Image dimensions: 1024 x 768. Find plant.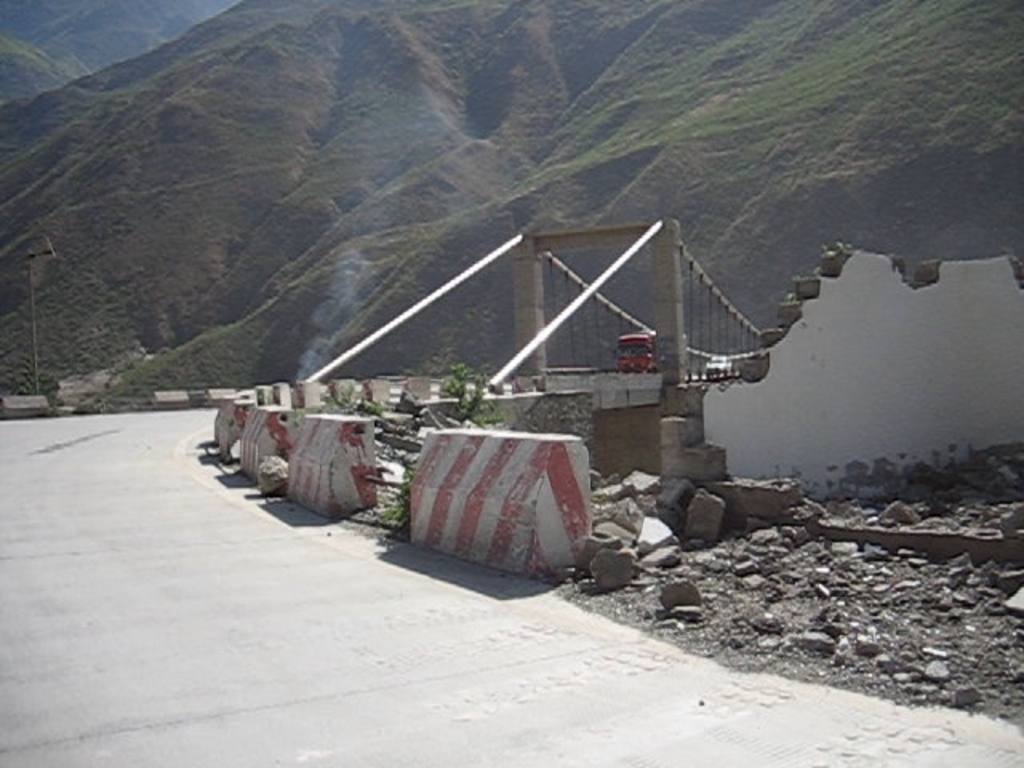
434,362,514,432.
